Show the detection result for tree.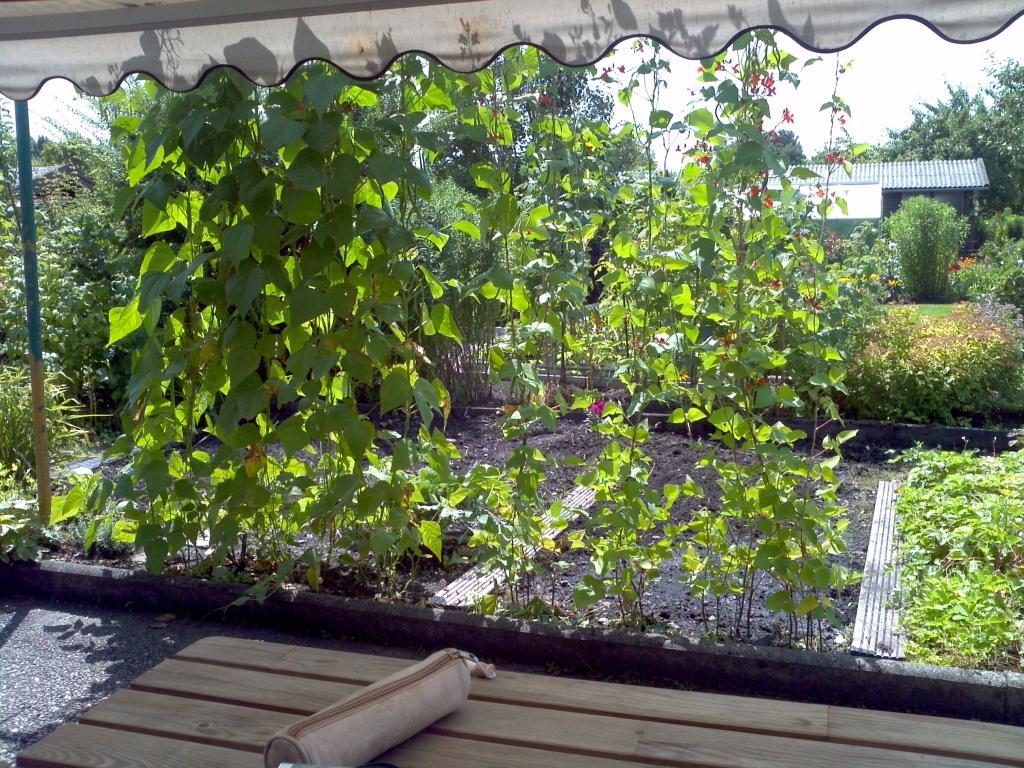
870:49:1023:215.
